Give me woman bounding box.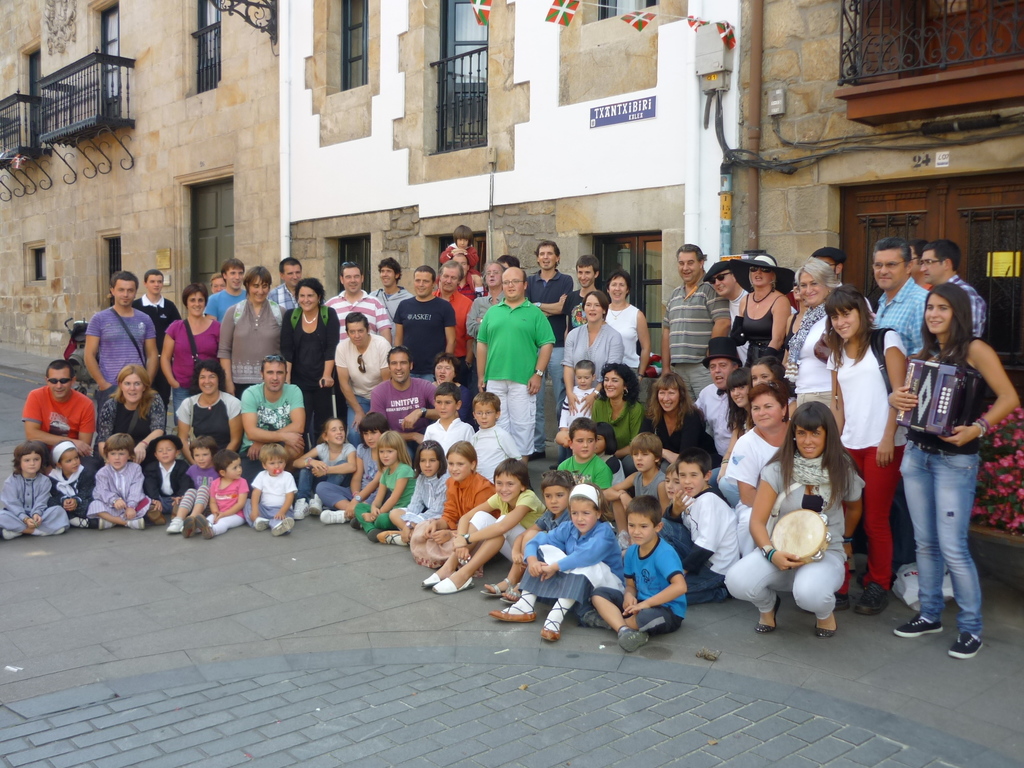
Rect(158, 285, 215, 434).
